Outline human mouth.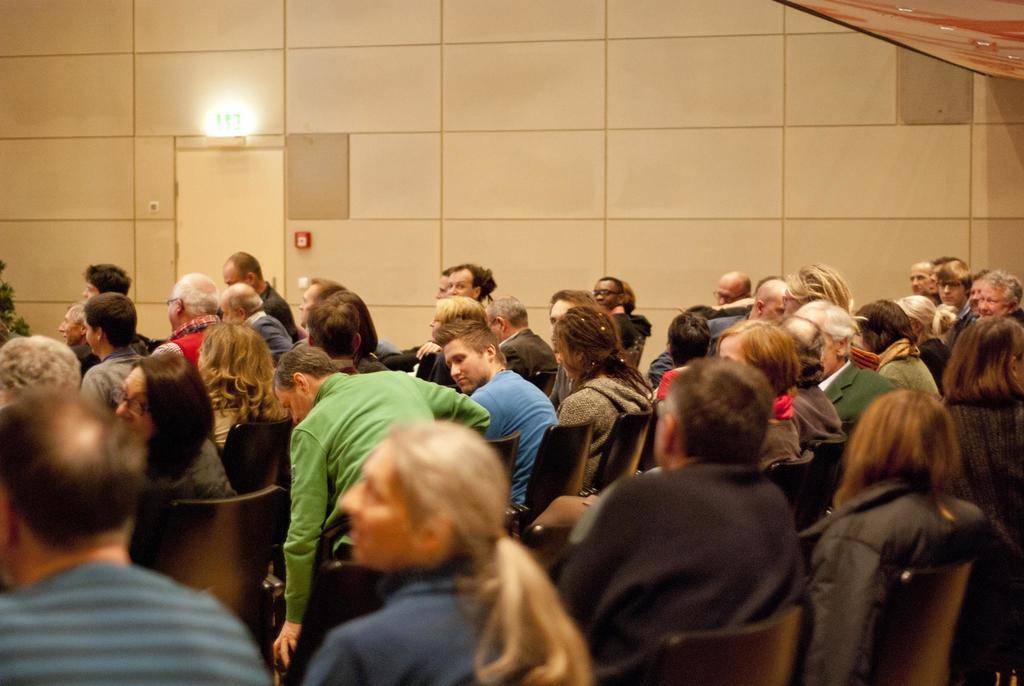
Outline: 597/301/605/309.
